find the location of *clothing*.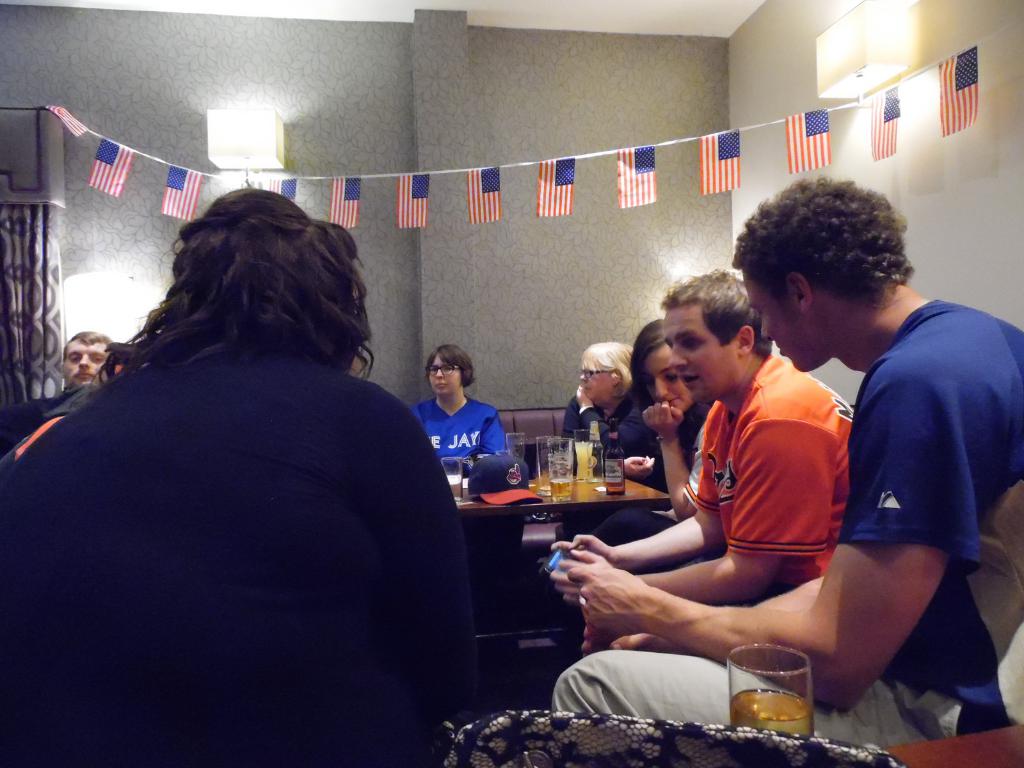
Location: (617, 397, 705, 476).
